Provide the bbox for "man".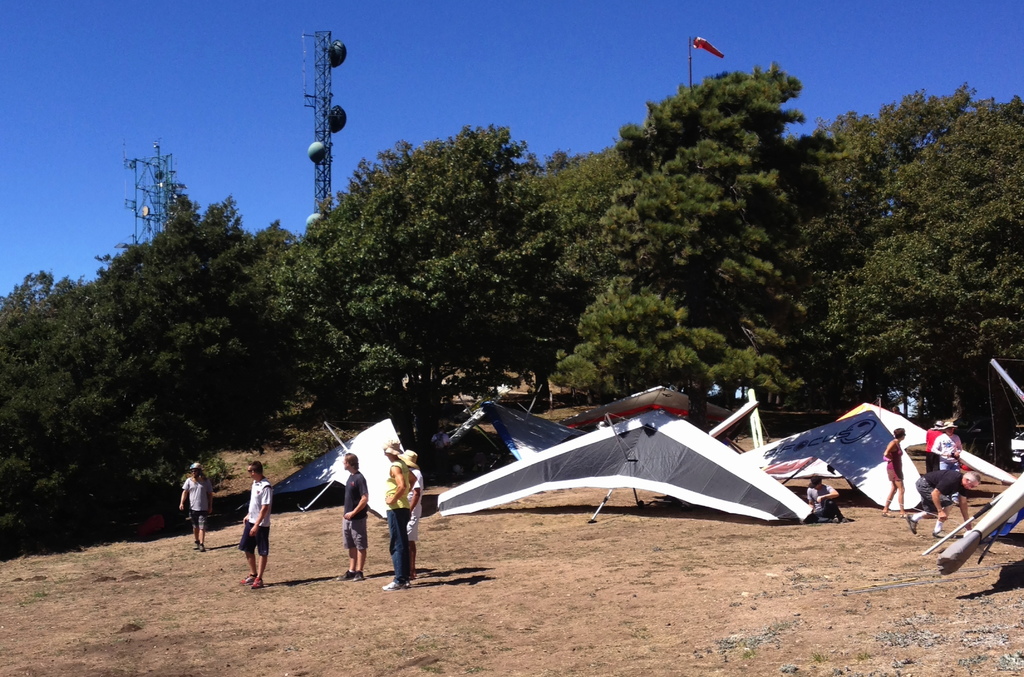
BBox(929, 416, 960, 463).
